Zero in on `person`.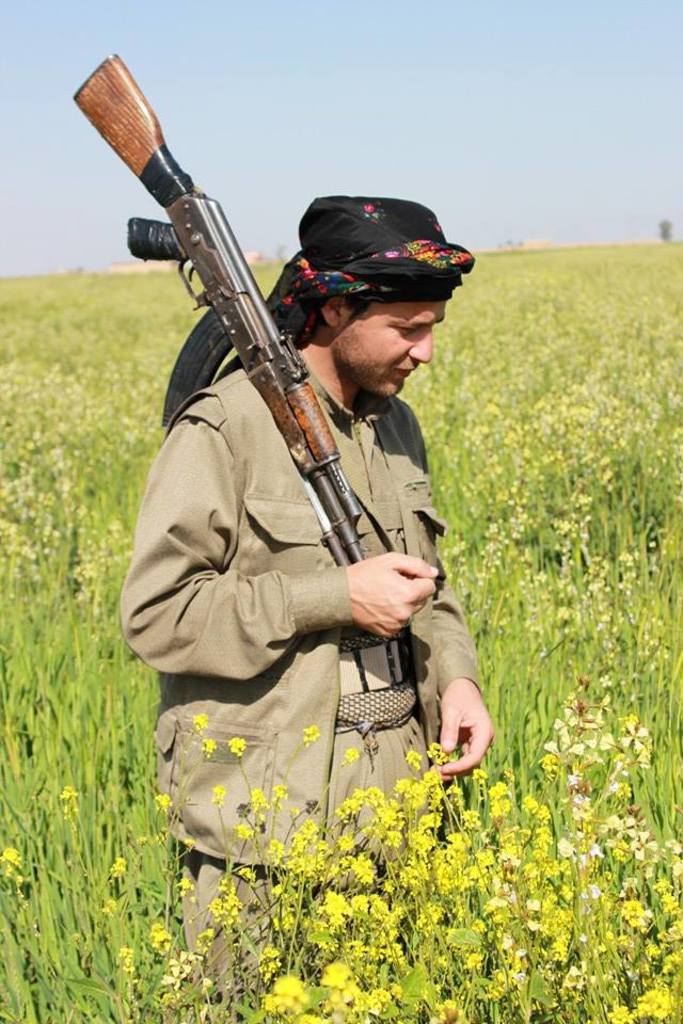
Zeroed in: 116 194 509 994.
